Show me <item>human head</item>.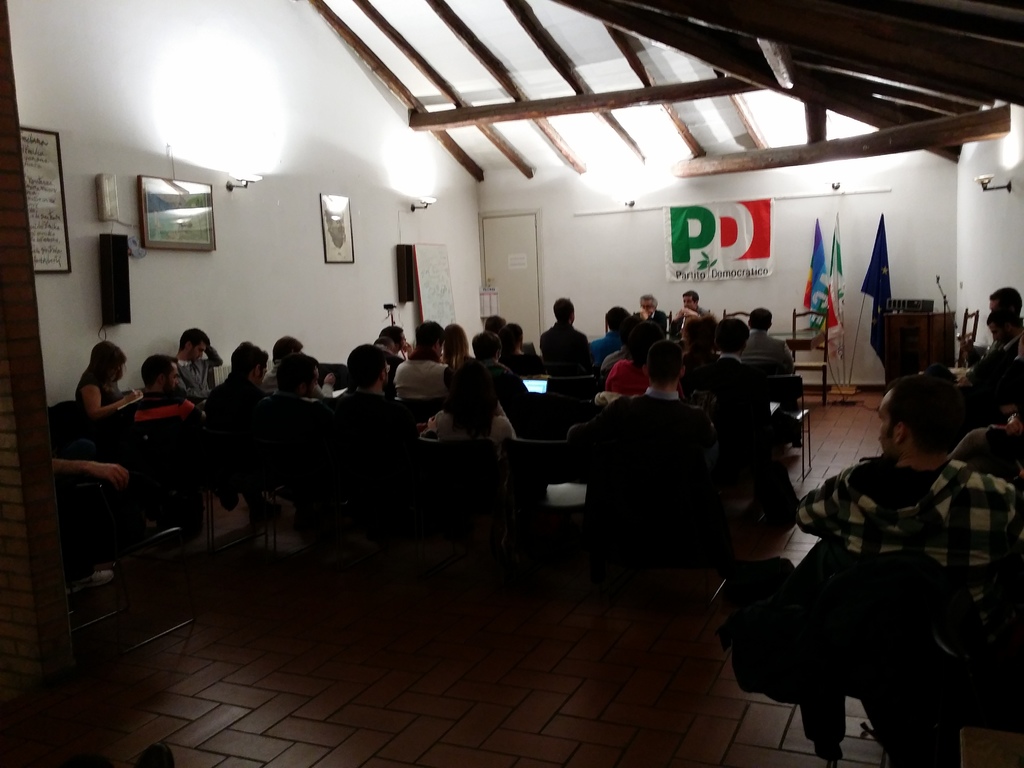
<item>human head</item> is here: bbox=[639, 292, 656, 319].
